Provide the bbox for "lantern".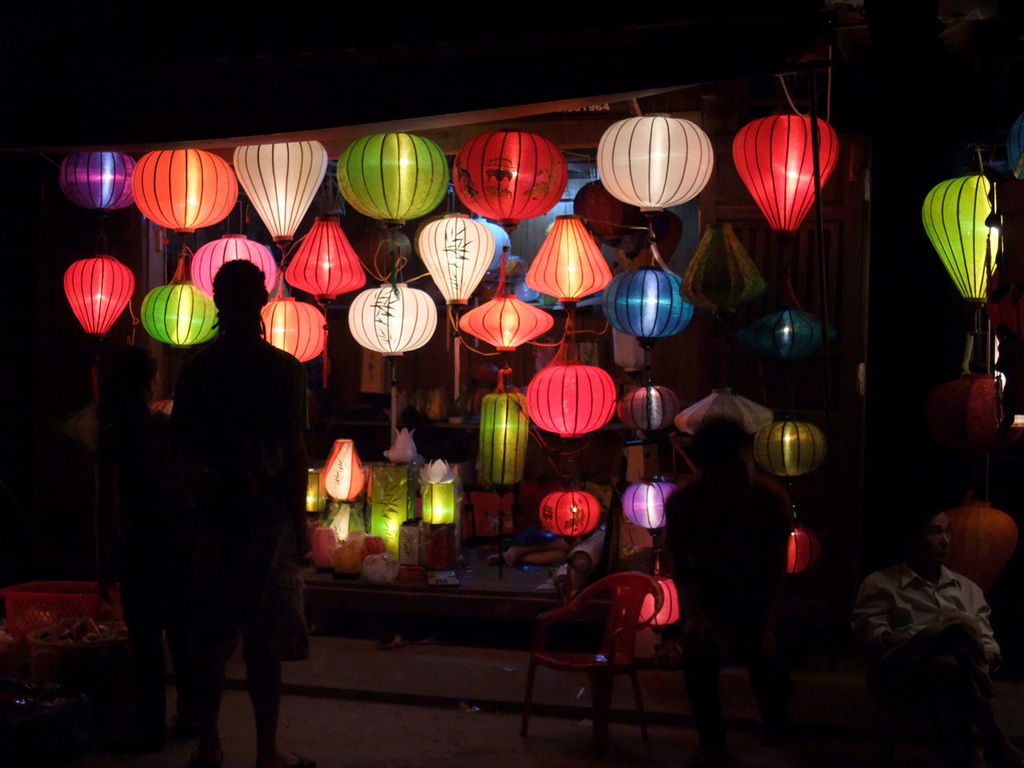
box(139, 283, 218, 347).
